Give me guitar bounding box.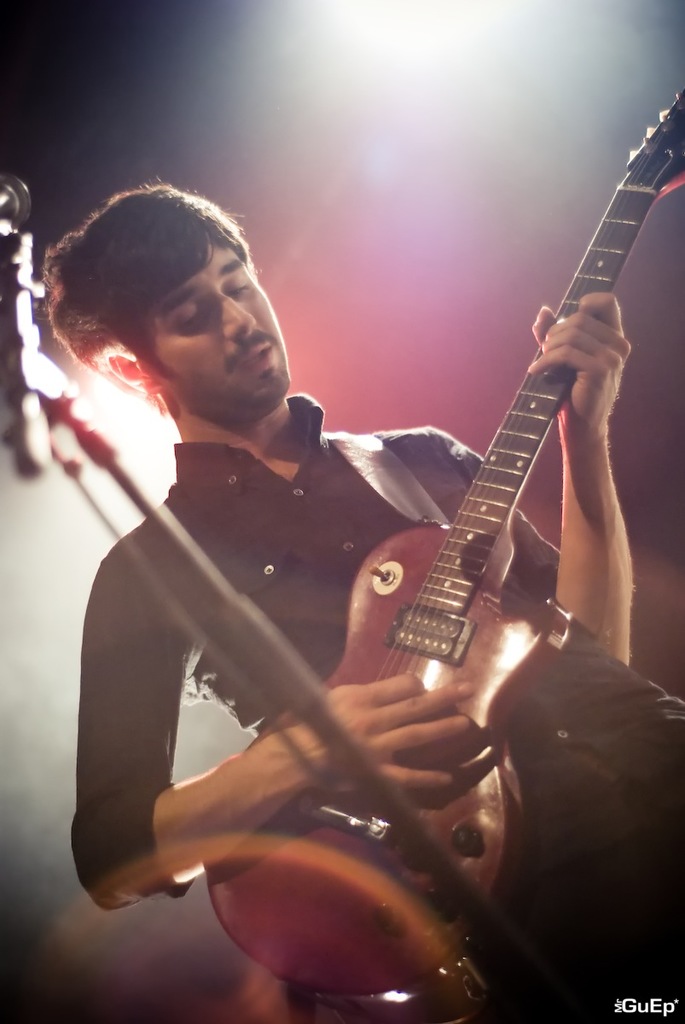
<bbox>212, 93, 684, 998</bbox>.
